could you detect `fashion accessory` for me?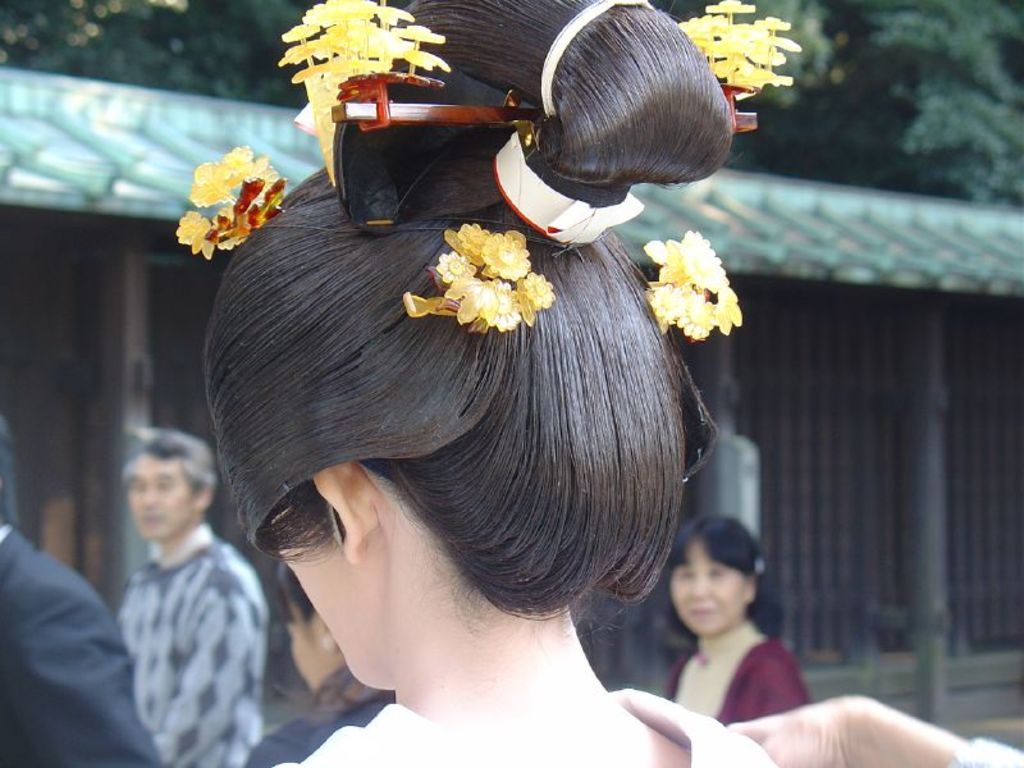
Detection result: bbox(641, 225, 746, 342).
